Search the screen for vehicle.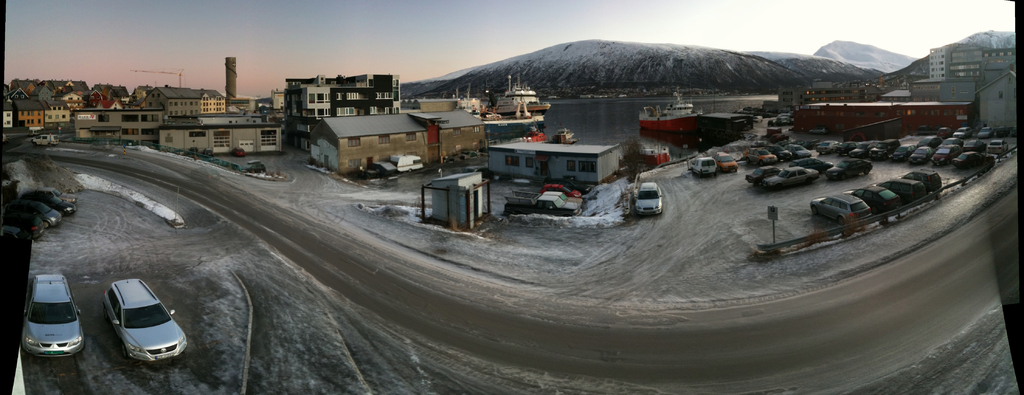
Found at x1=794 y1=154 x2=835 y2=174.
